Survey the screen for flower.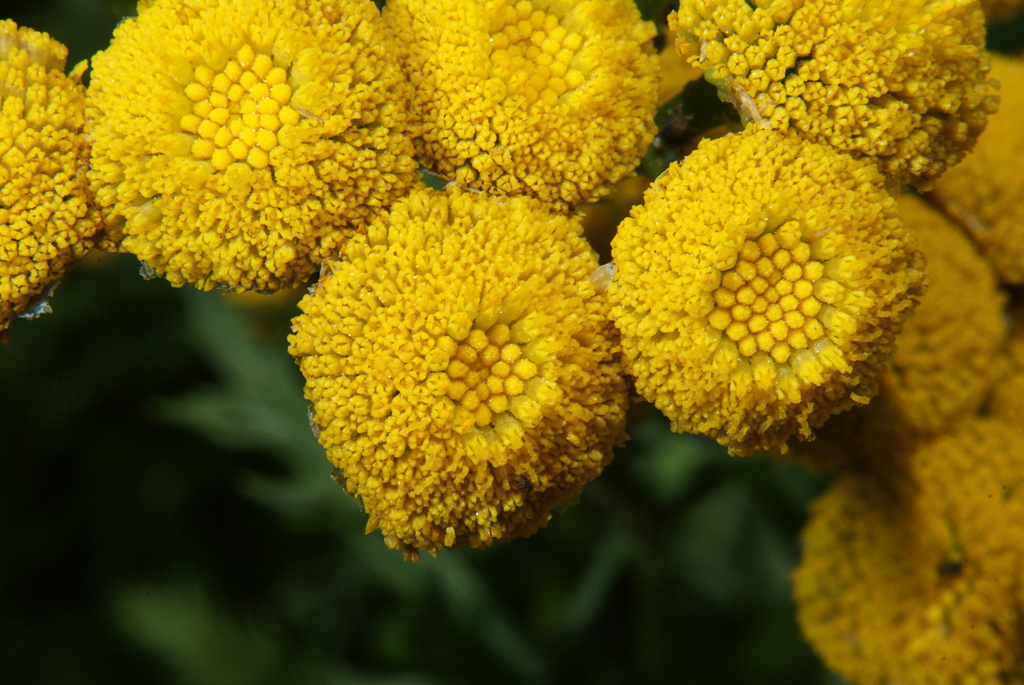
Survey found: [671,0,1006,185].
